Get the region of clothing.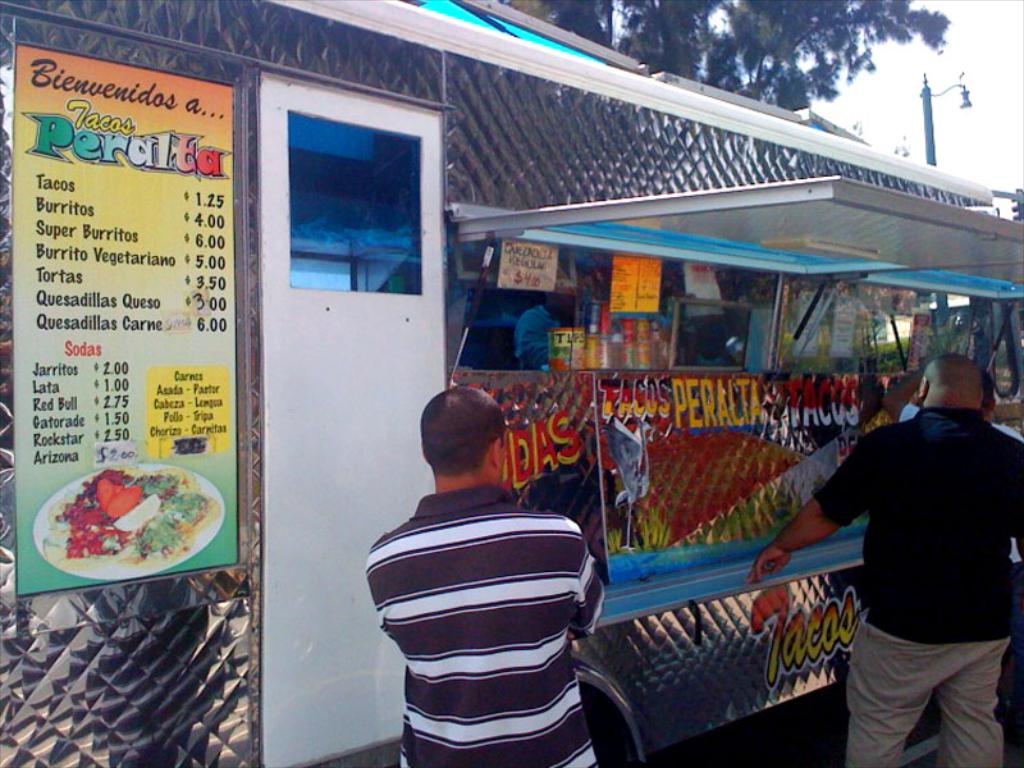
895, 404, 1023, 570.
